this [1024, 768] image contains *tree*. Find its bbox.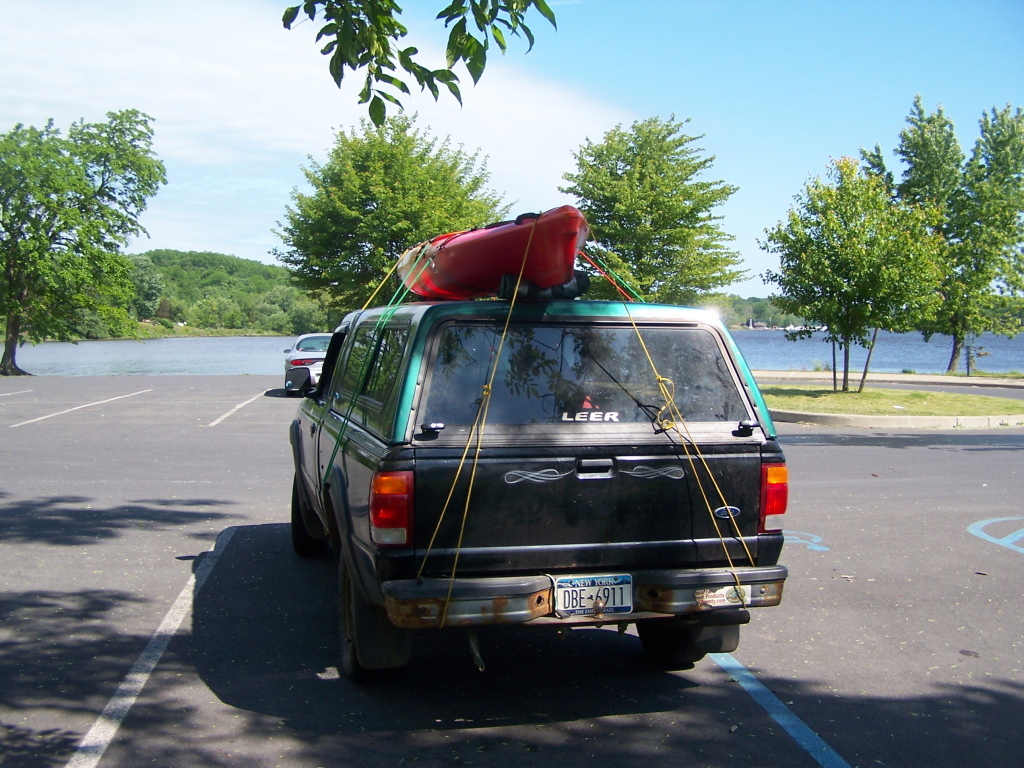
x1=262, y1=104, x2=521, y2=327.
